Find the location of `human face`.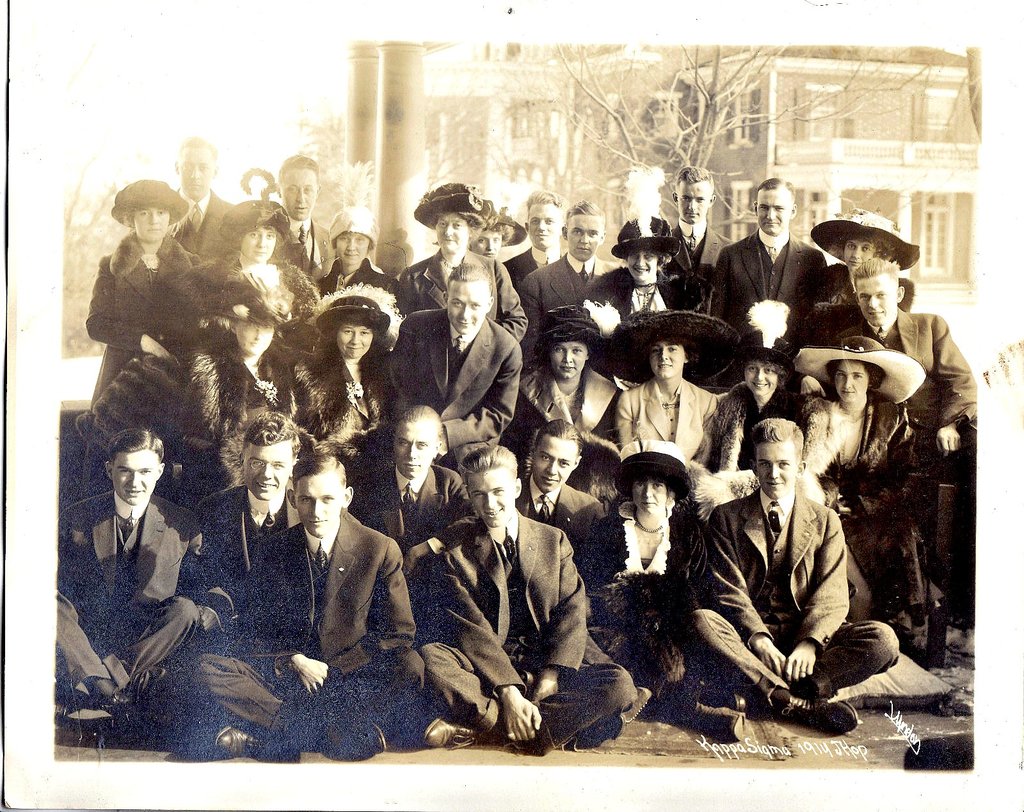
Location: box=[567, 212, 603, 257].
